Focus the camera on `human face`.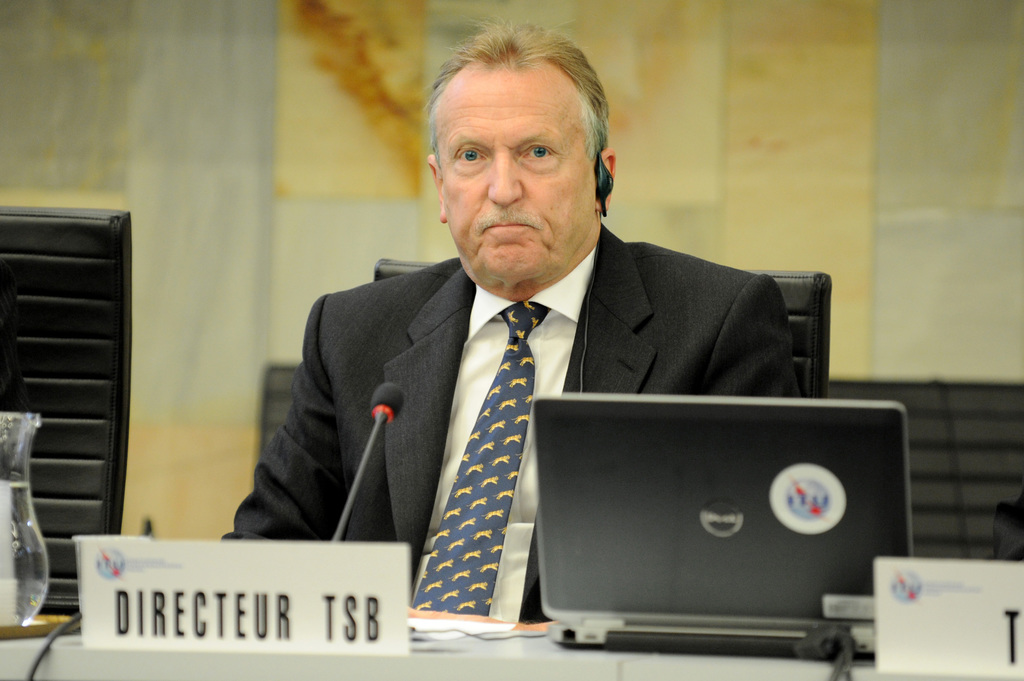
Focus region: [438,74,595,285].
